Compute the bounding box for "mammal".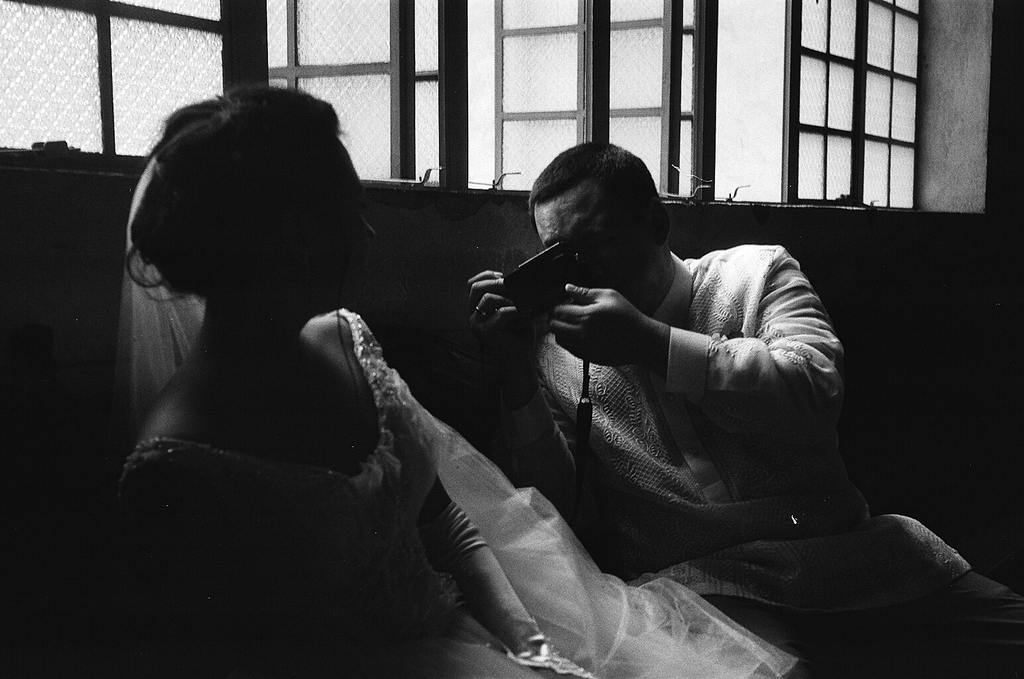
Rect(464, 140, 1023, 678).
